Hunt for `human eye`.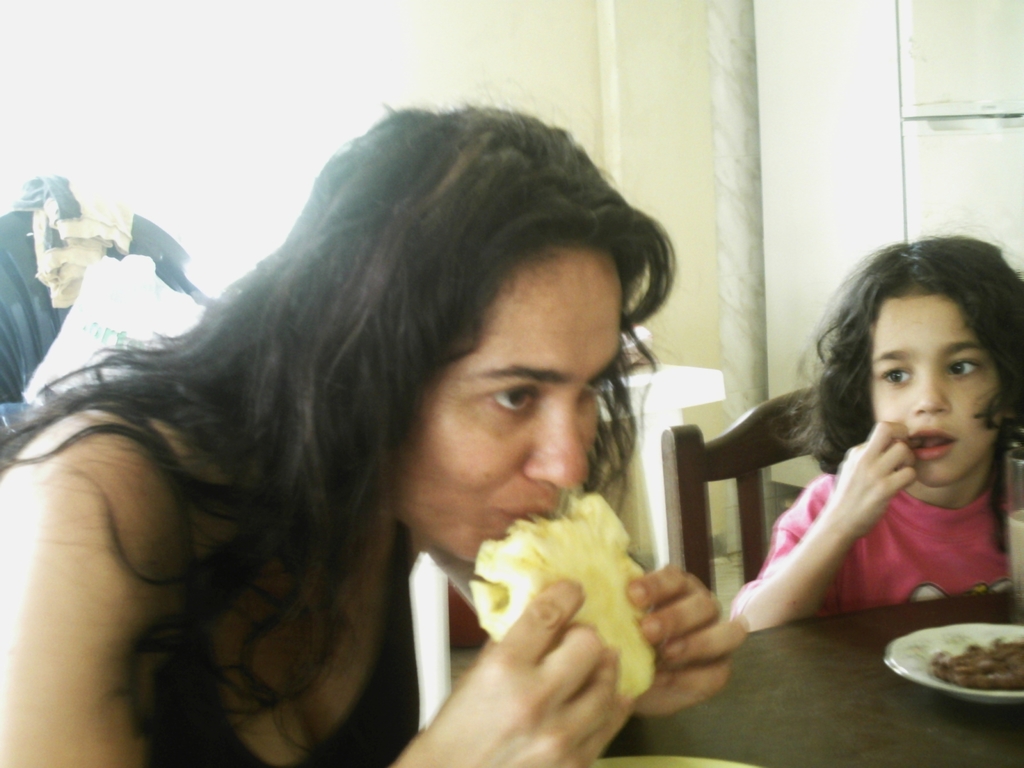
Hunted down at {"left": 943, "top": 358, "right": 984, "bottom": 378}.
